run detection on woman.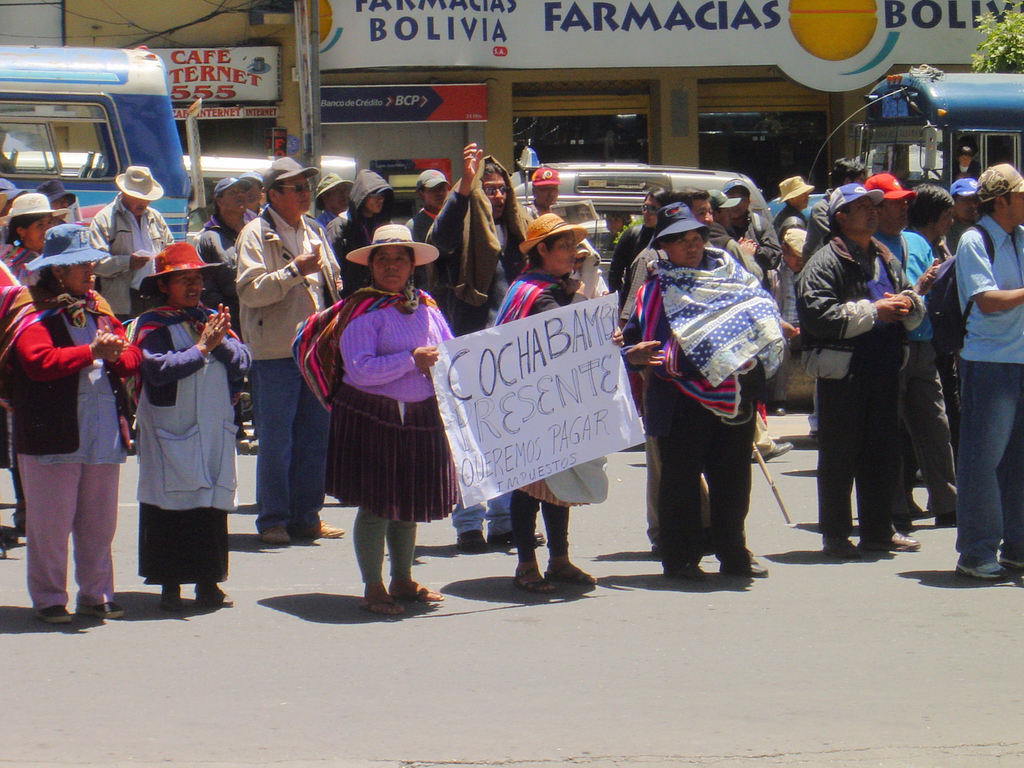
Result: [124, 248, 248, 610].
